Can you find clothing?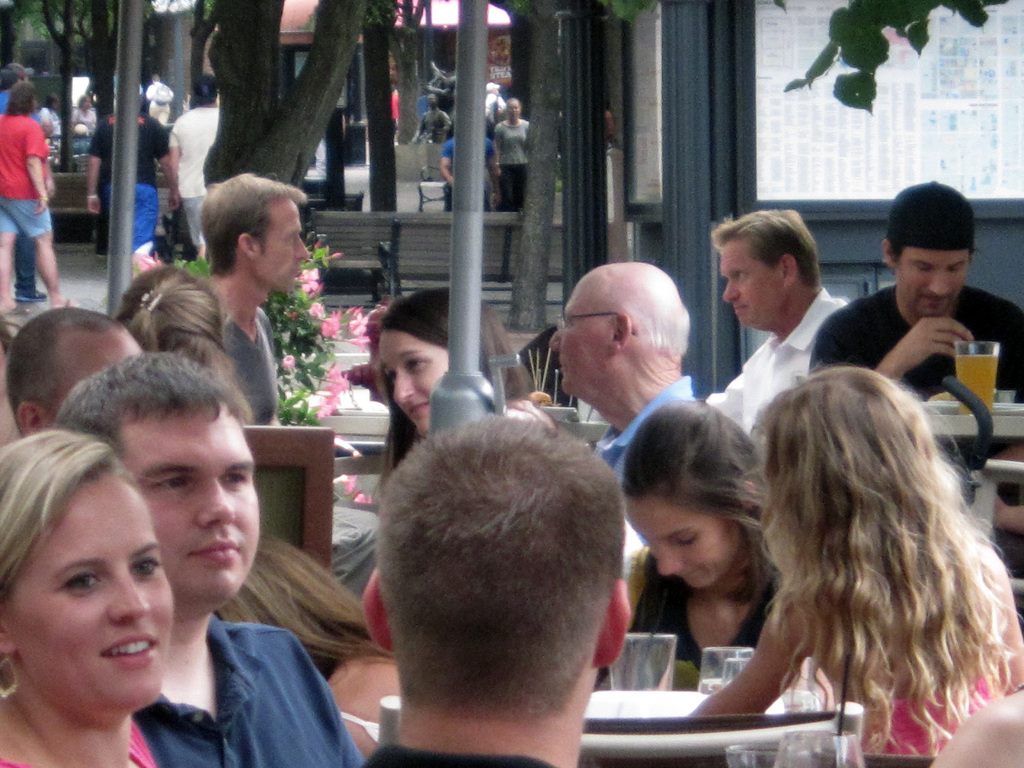
Yes, bounding box: 810/281/1023/406.
